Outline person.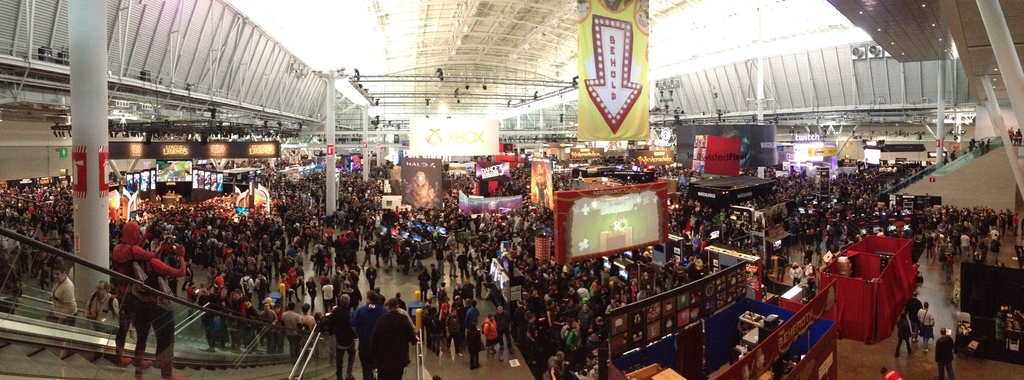
Outline: x1=412, y1=263, x2=435, y2=302.
